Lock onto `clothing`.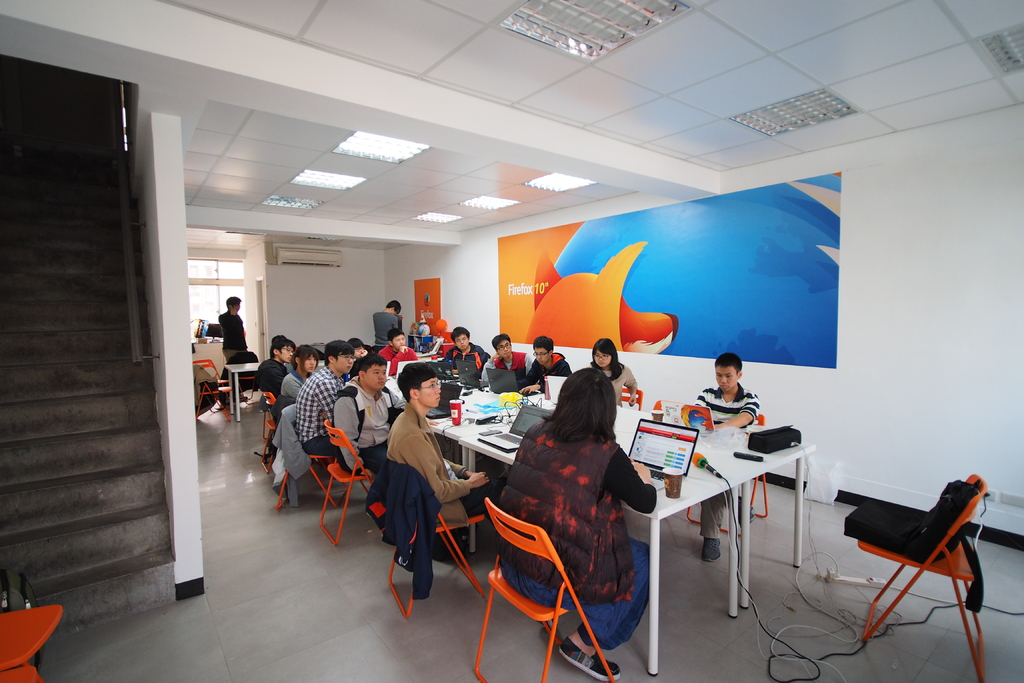
Locked: (255,361,285,395).
